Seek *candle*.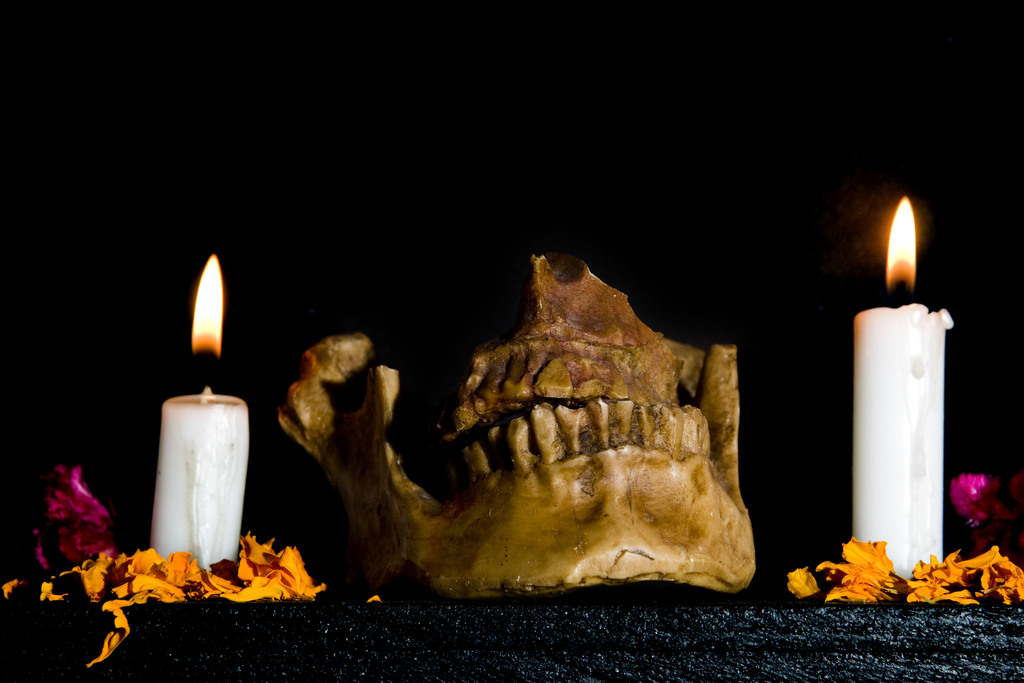
<bbox>858, 195, 952, 572</bbox>.
